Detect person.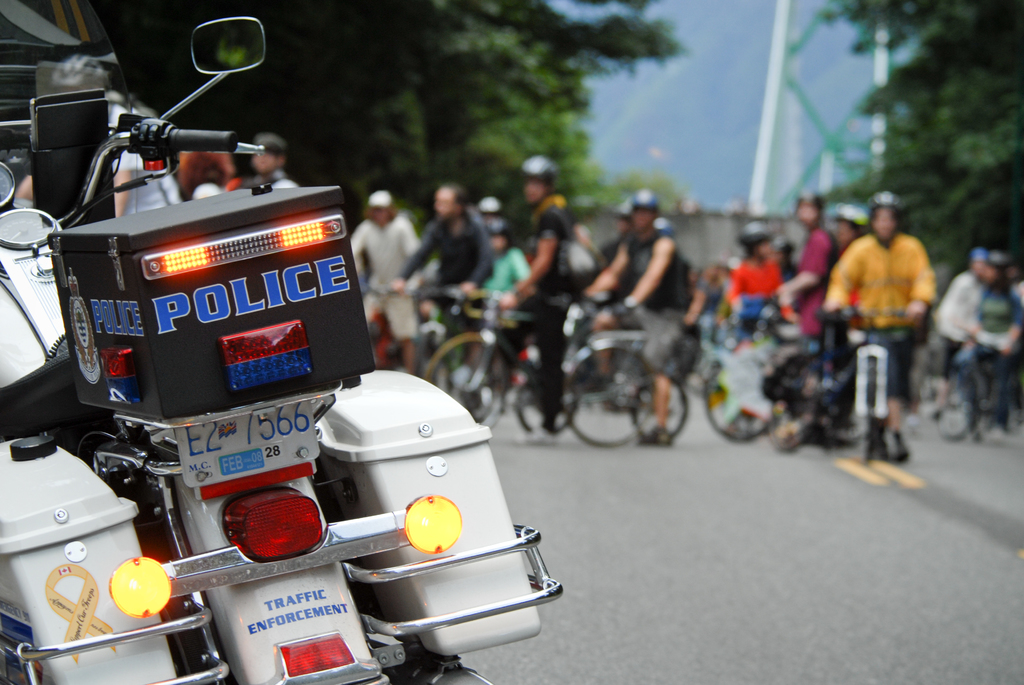
Detected at 959/246/1023/427.
